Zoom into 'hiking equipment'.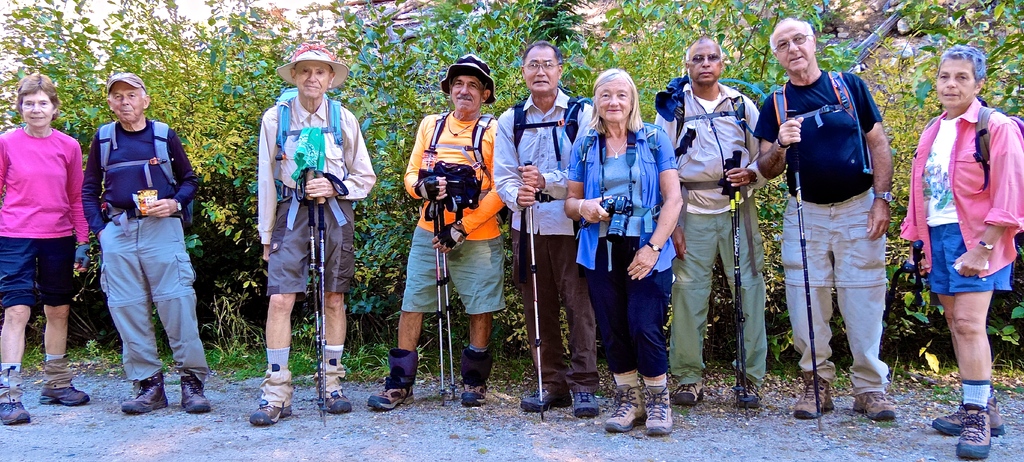
Zoom target: bbox=(291, 163, 321, 417).
